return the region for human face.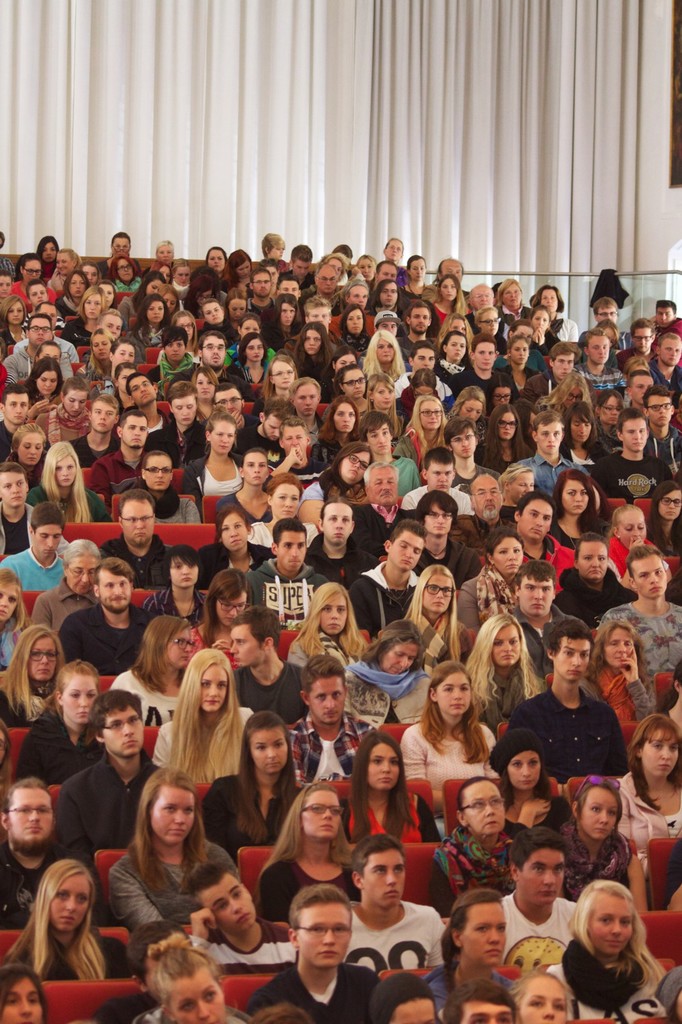
<bbox>234, 258, 251, 275</bbox>.
